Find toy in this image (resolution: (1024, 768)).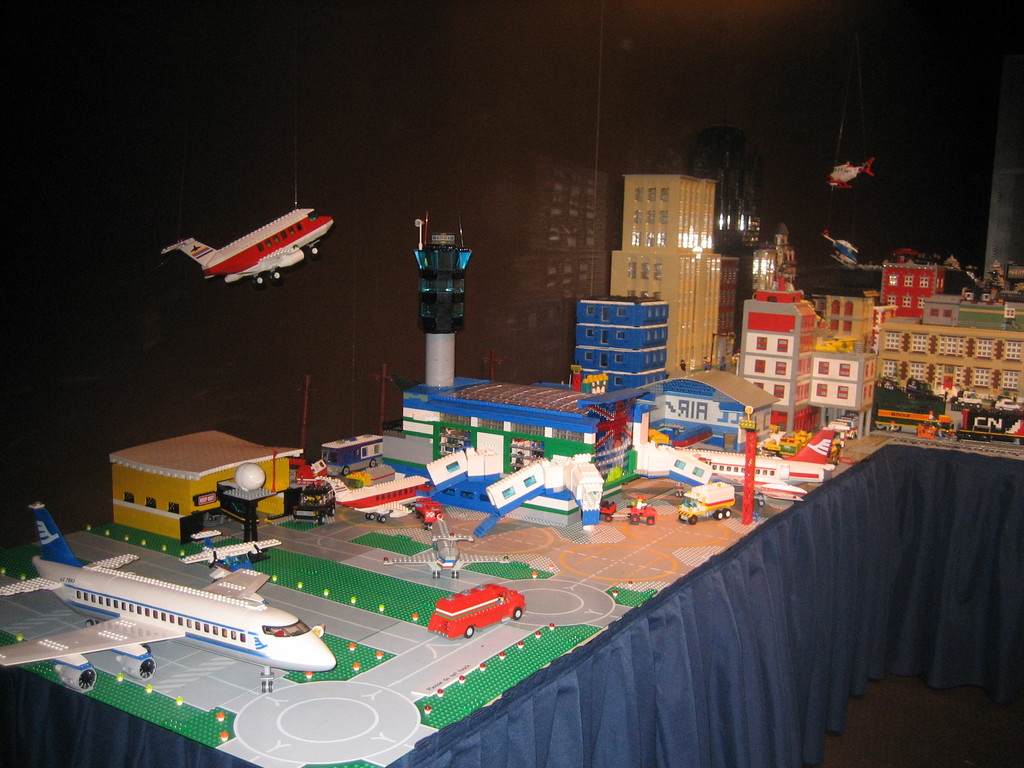
BBox(315, 465, 426, 527).
